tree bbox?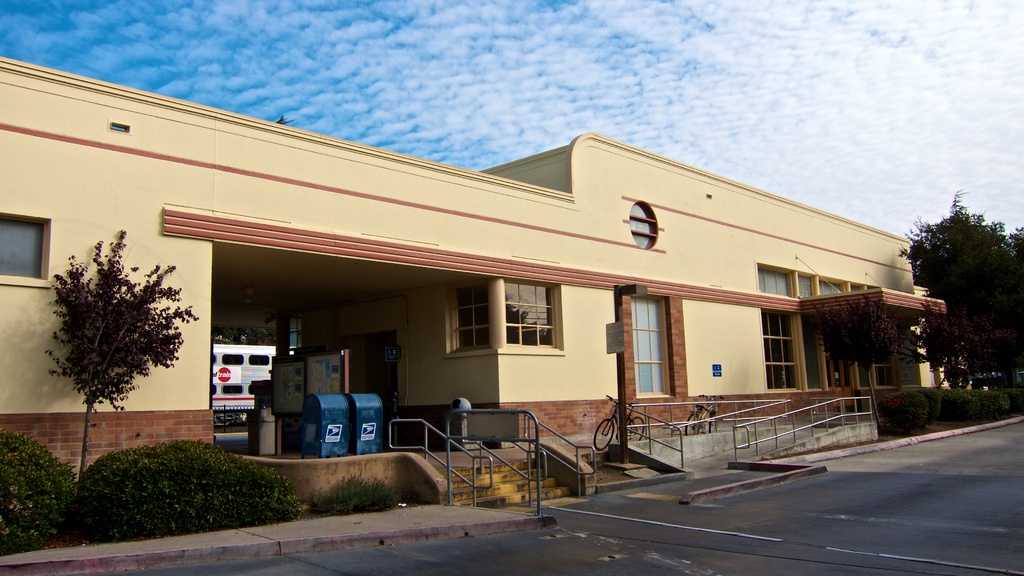
<box>813,294,893,435</box>
